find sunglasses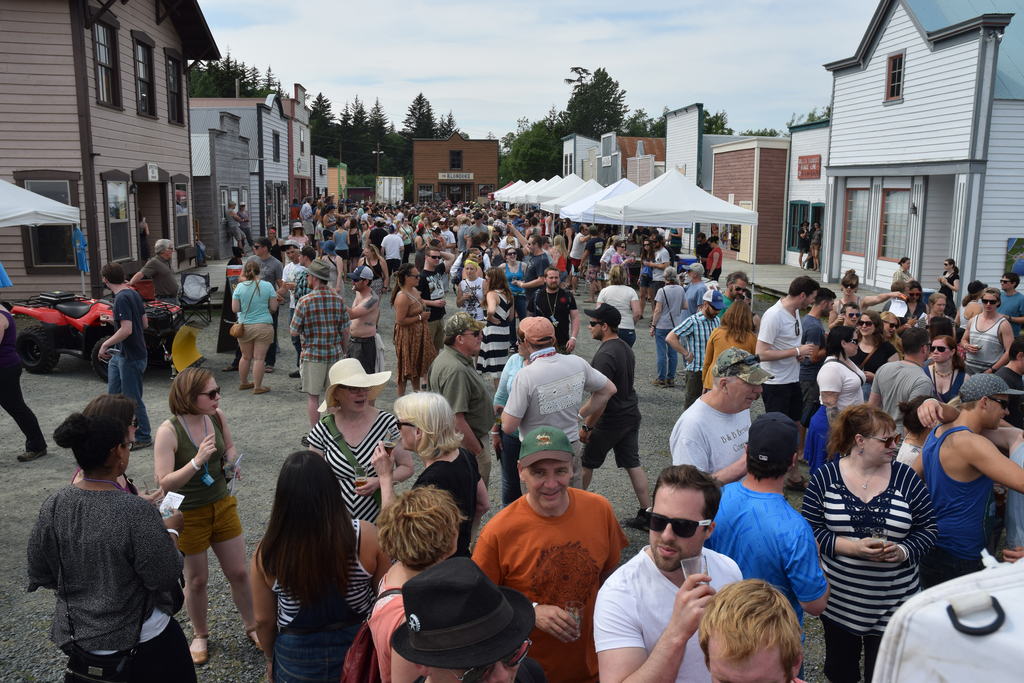
box=[400, 420, 417, 431]
